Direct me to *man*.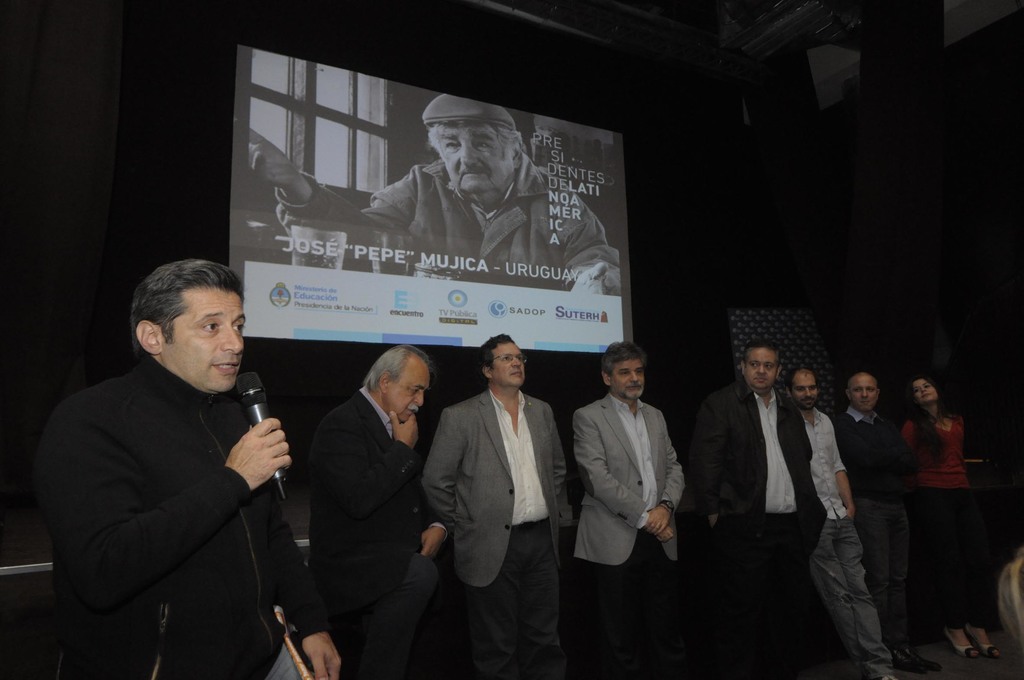
Direction: {"x1": 785, "y1": 367, "x2": 899, "y2": 679}.
